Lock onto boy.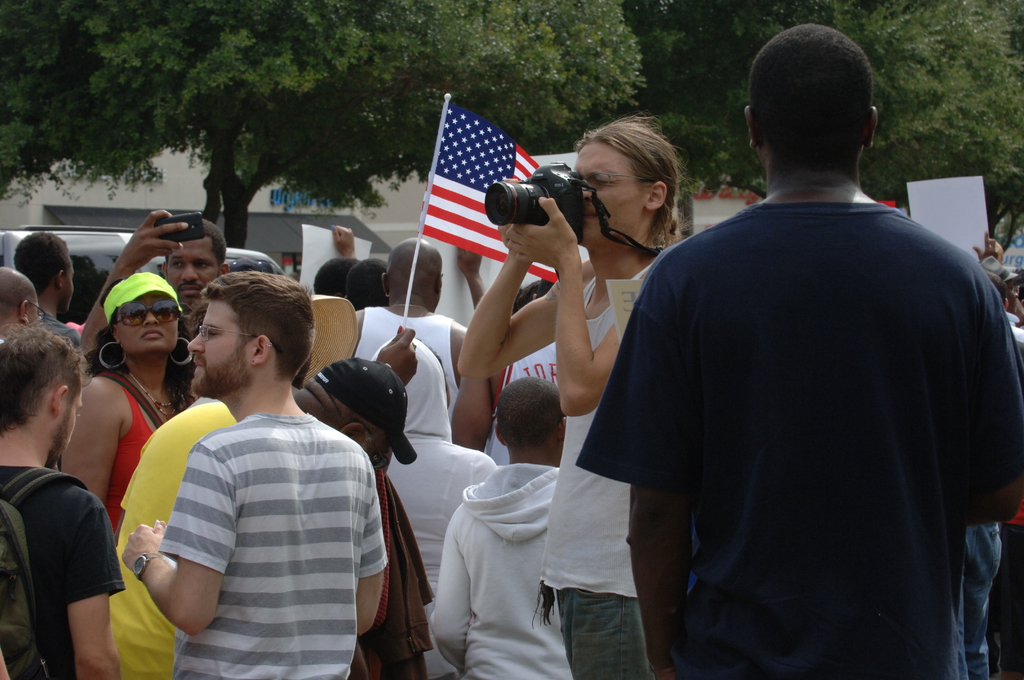
Locked: BBox(425, 372, 575, 679).
